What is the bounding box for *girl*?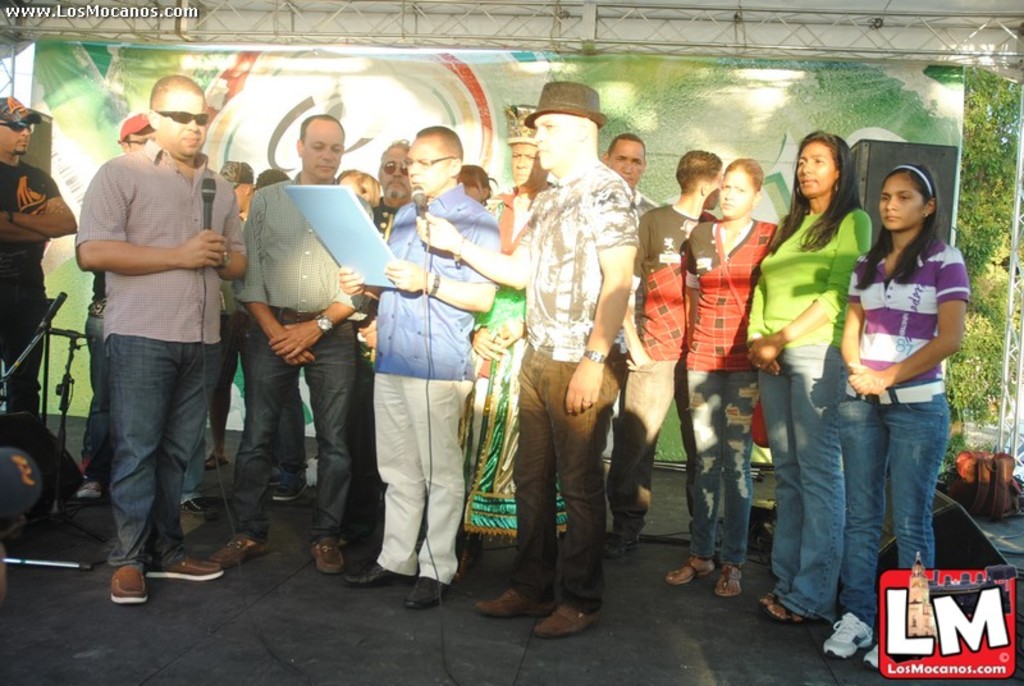
rect(818, 159, 983, 667).
